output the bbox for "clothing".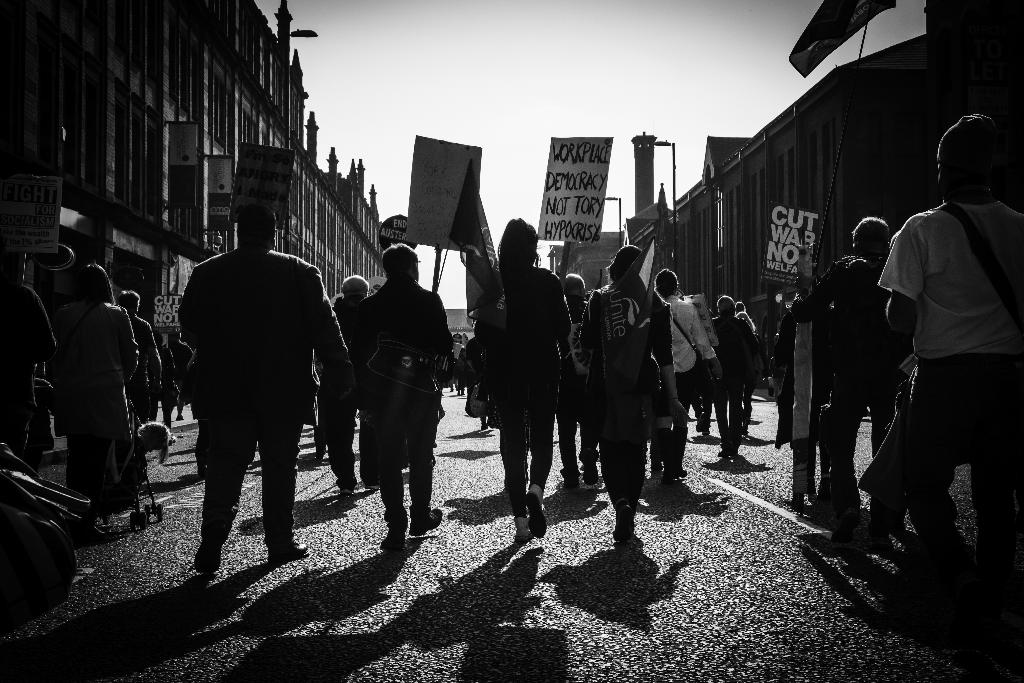
x1=473, y1=264, x2=570, y2=515.
